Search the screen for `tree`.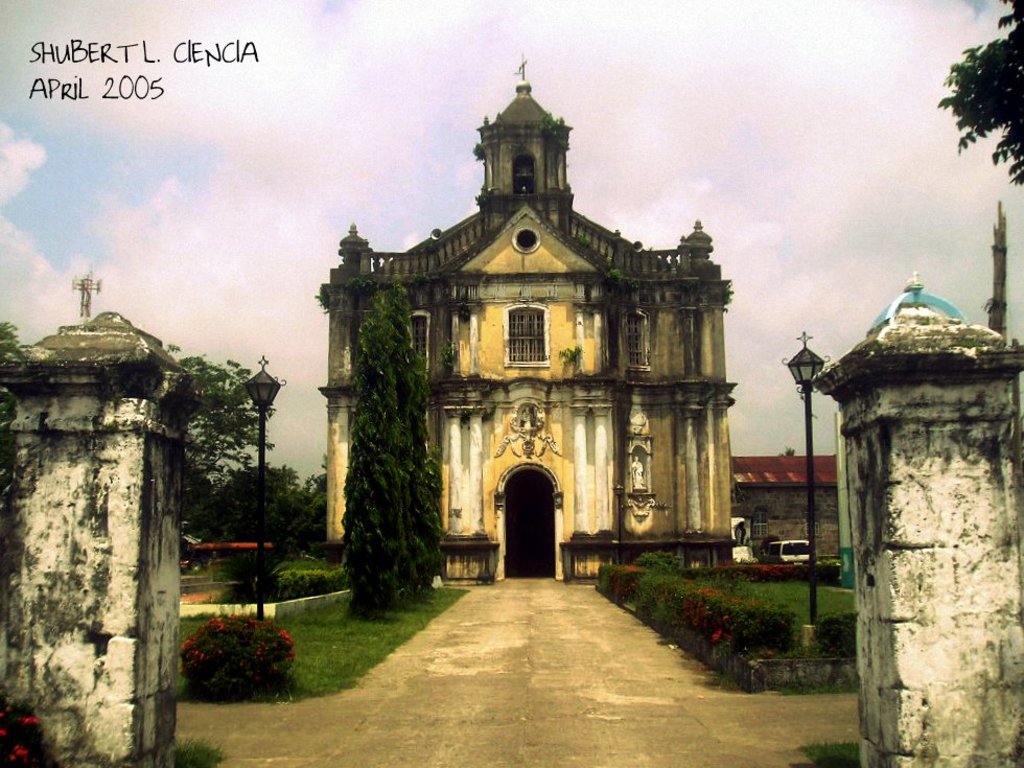
Found at <region>335, 276, 406, 622</region>.
